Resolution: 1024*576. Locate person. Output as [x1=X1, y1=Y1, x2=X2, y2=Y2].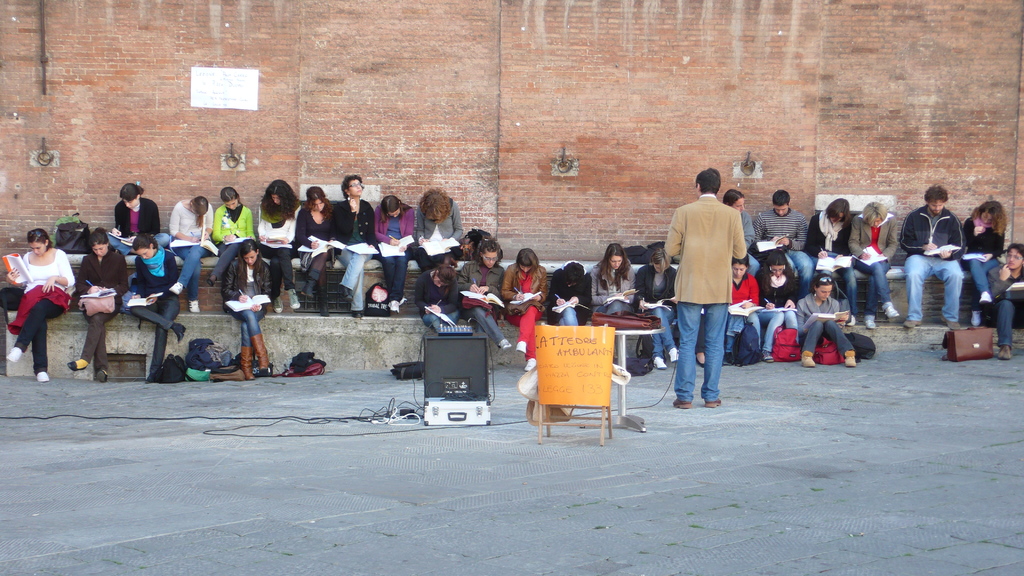
[x1=498, y1=246, x2=548, y2=372].
